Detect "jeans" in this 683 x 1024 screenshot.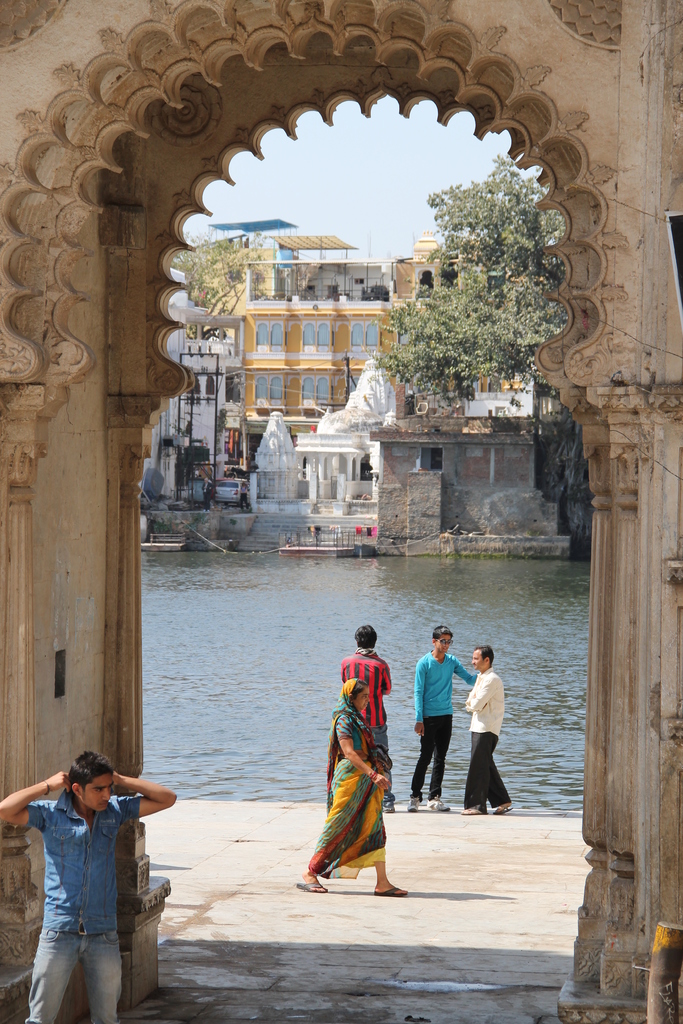
Detection: BBox(31, 929, 129, 1023).
